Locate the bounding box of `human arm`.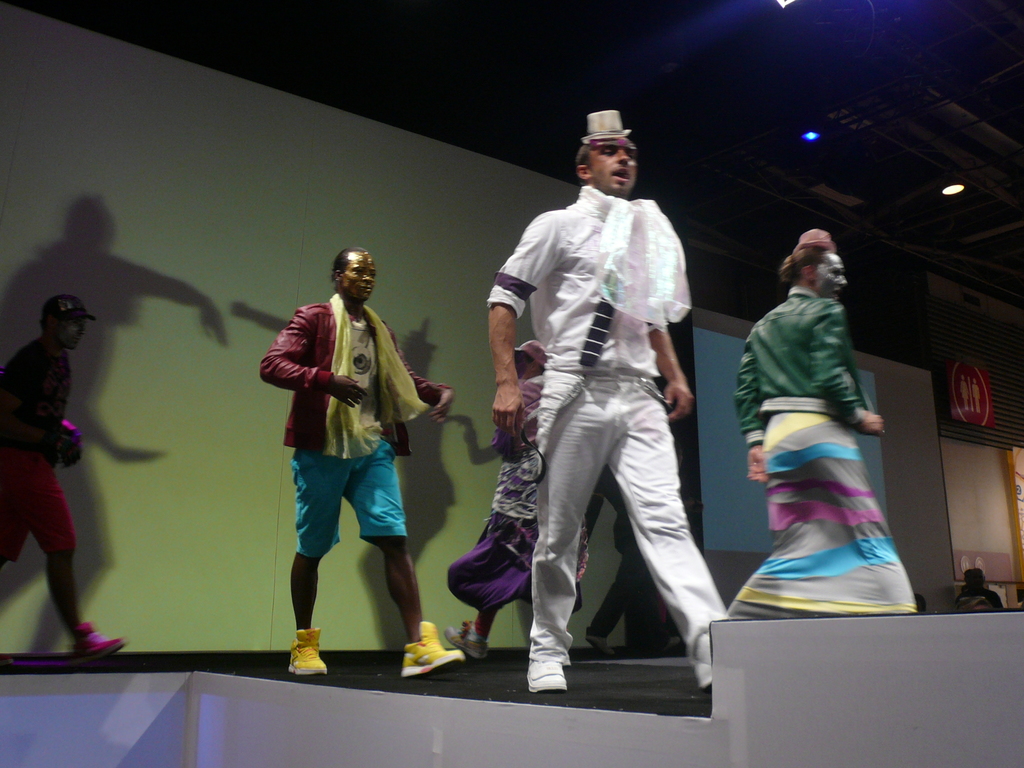
Bounding box: bbox(733, 311, 775, 492).
